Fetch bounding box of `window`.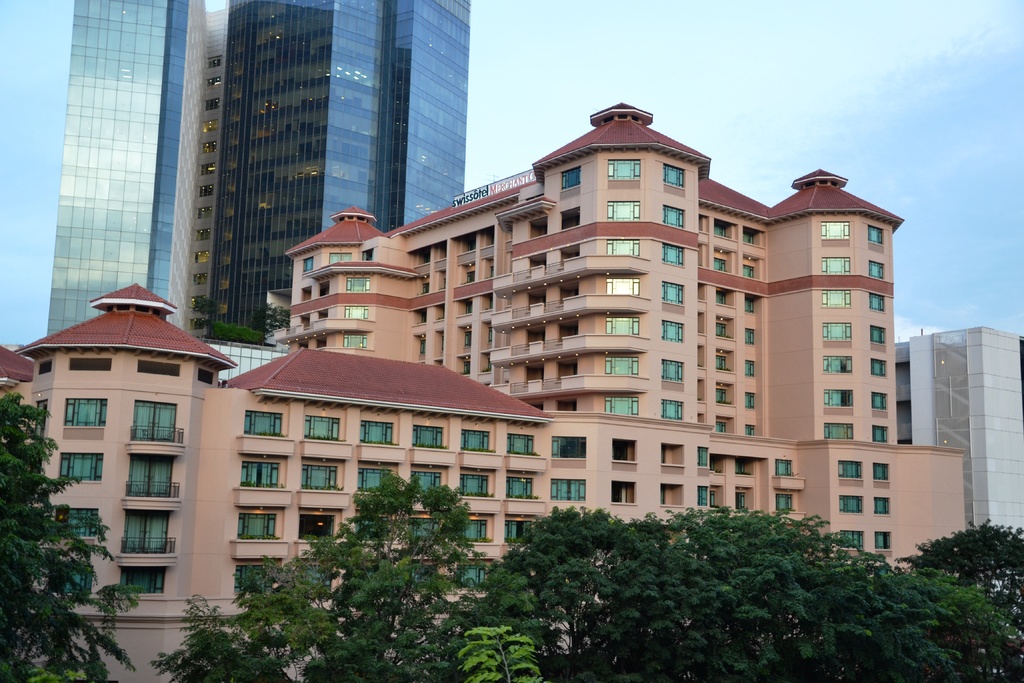
Bbox: pyautogui.locateOnScreen(872, 325, 884, 345).
